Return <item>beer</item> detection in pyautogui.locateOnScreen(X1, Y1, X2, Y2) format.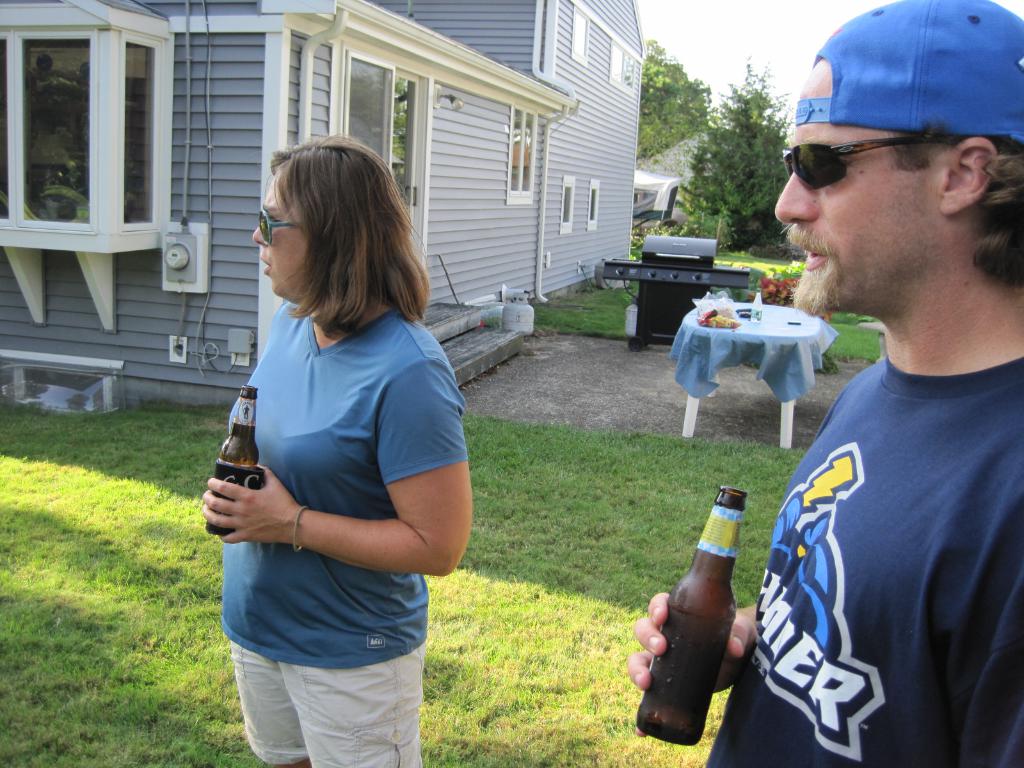
pyautogui.locateOnScreen(204, 380, 256, 537).
